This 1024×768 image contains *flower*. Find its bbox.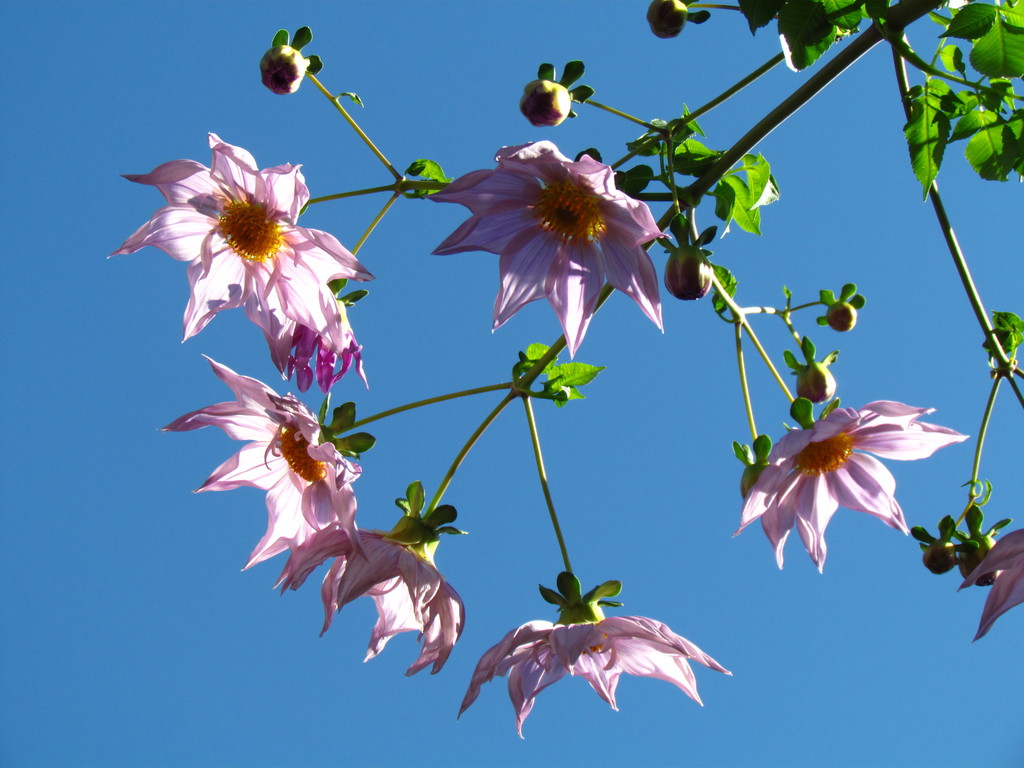
region(795, 359, 837, 403).
